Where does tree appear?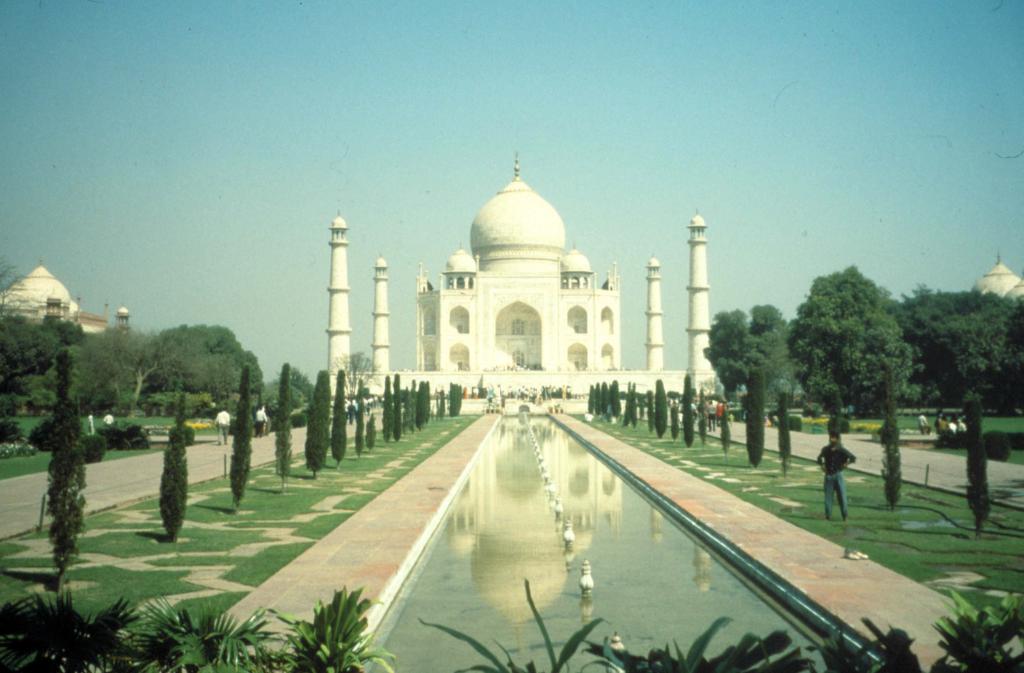
Appears at crop(444, 384, 465, 416).
